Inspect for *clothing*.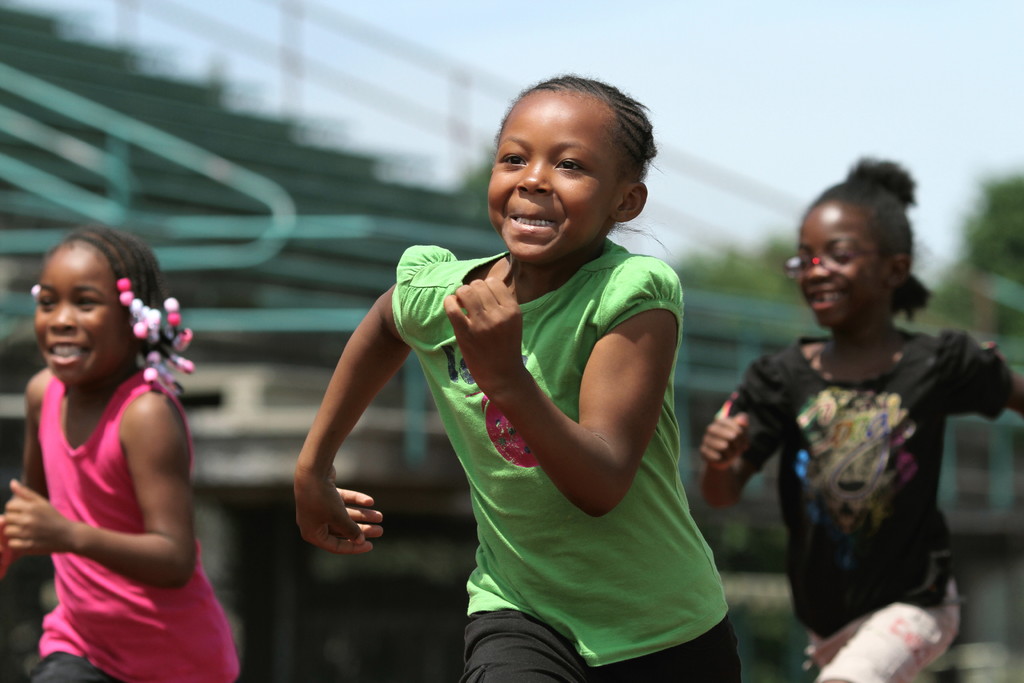
Inspection: box(21, 368, 241, 682).
